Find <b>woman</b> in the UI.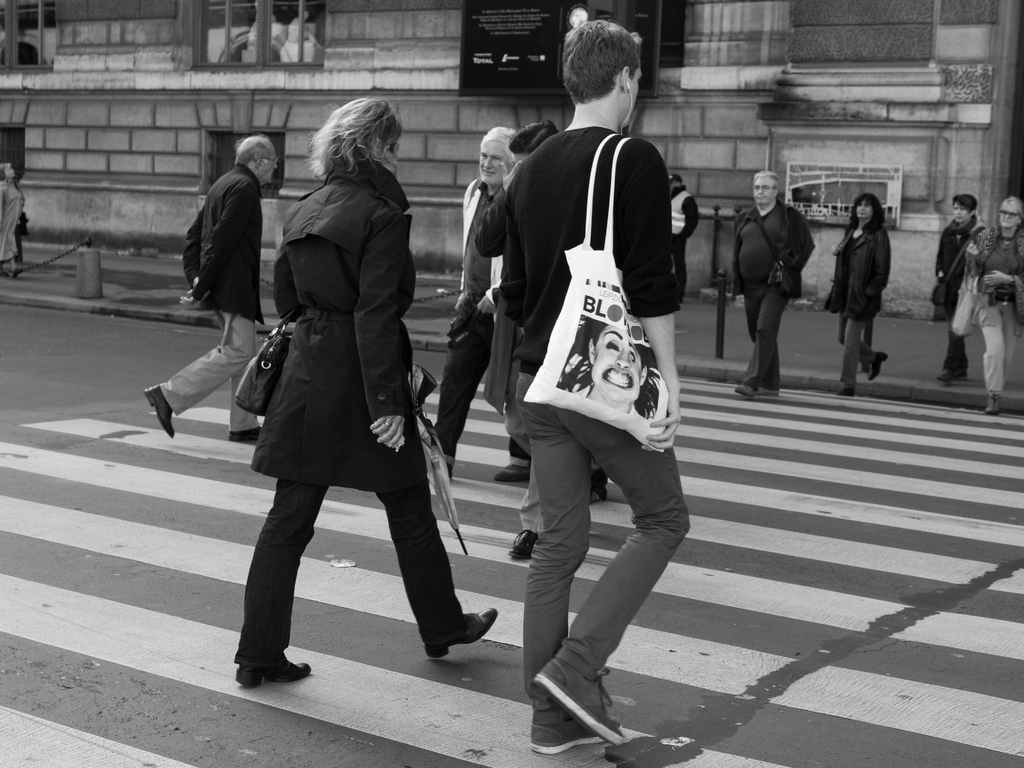
UI element at 0/163/29/273.
